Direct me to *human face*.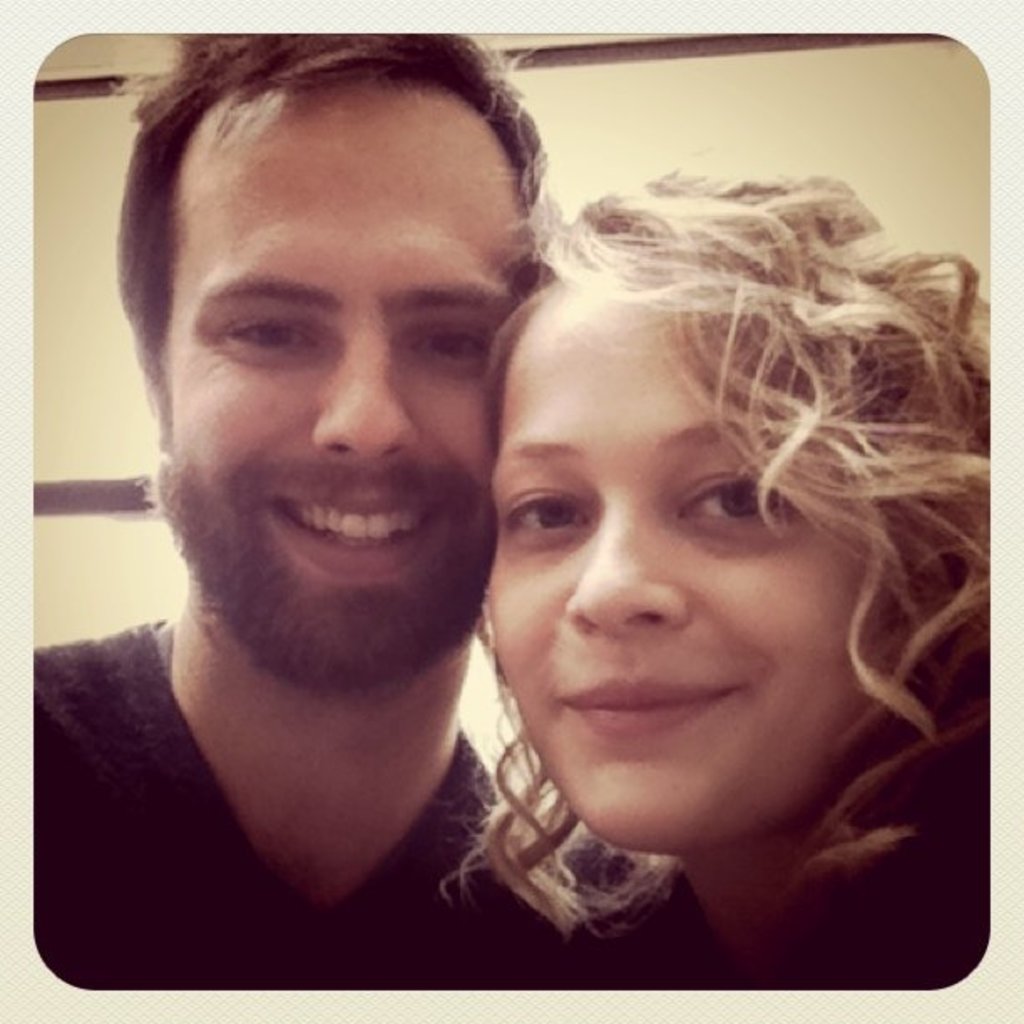
Direction: 485,293,870,858.
